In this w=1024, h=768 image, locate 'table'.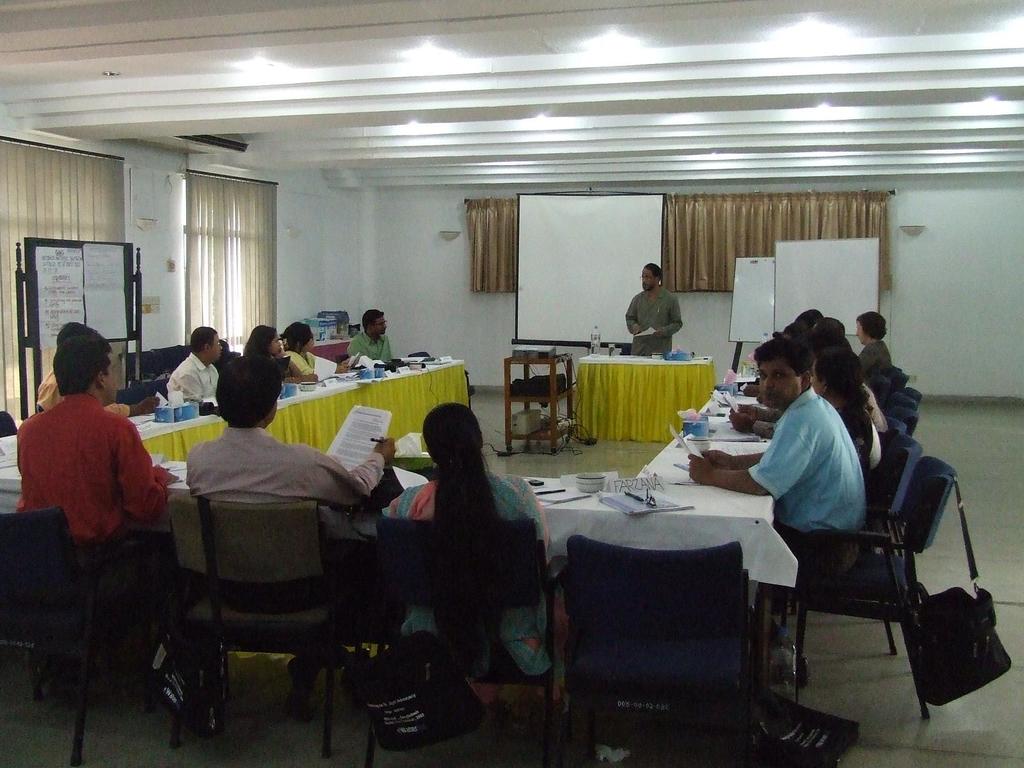
Bounding box: 0:450:621:710.
